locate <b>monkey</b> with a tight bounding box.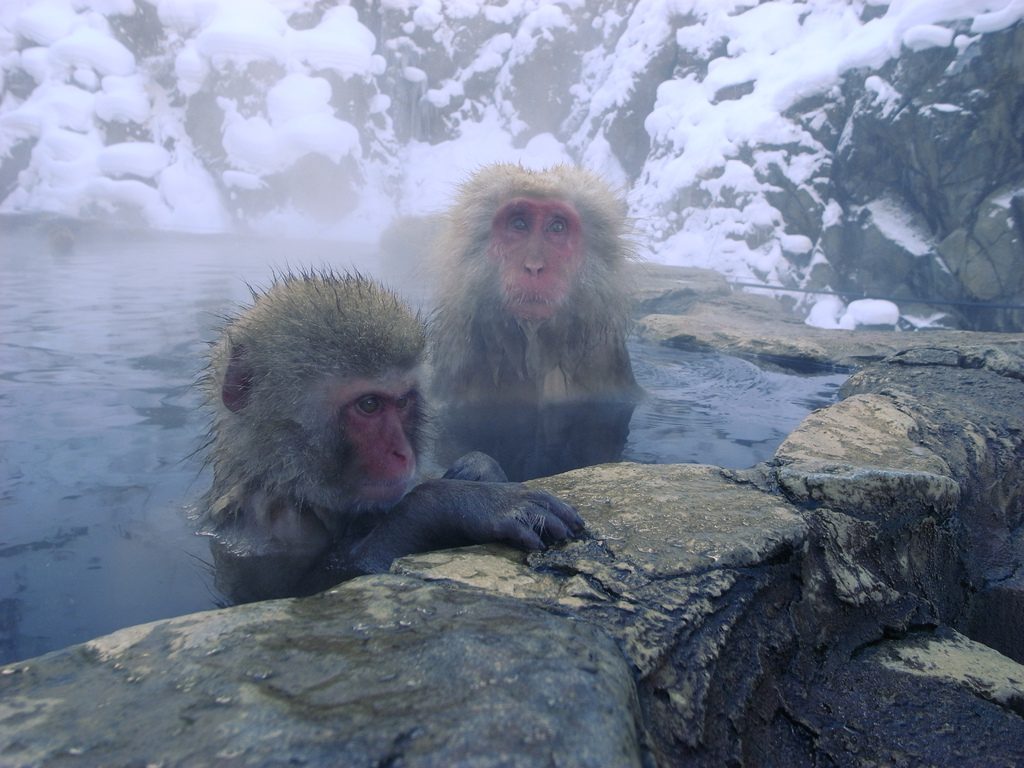
{"x1": 190, "y1": 268, "x2": 585, "y2": 570}.
